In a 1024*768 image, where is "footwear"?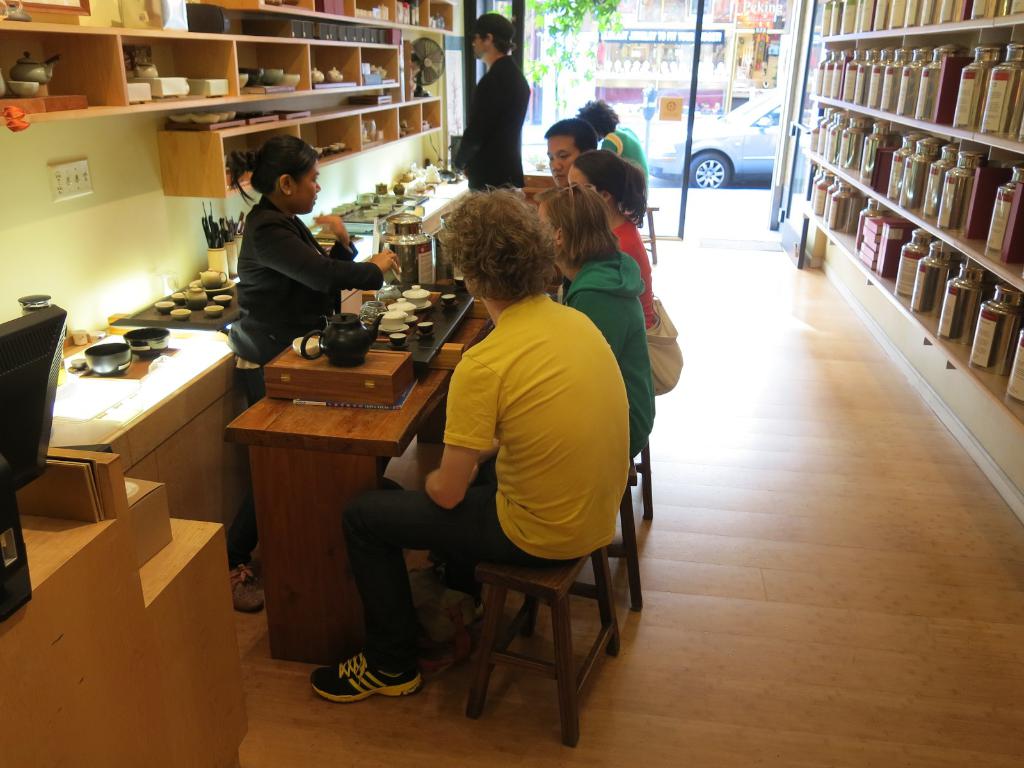
306:655:418:701.
